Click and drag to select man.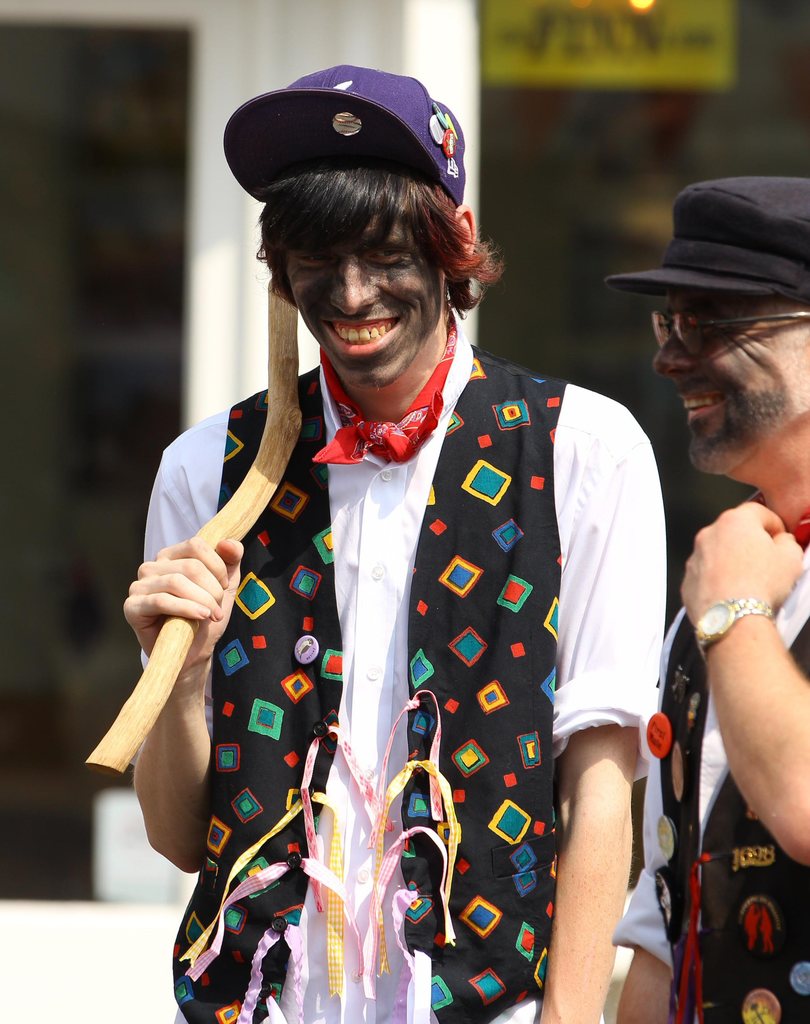
Selection: box=[123, 72, 669, 1023].
